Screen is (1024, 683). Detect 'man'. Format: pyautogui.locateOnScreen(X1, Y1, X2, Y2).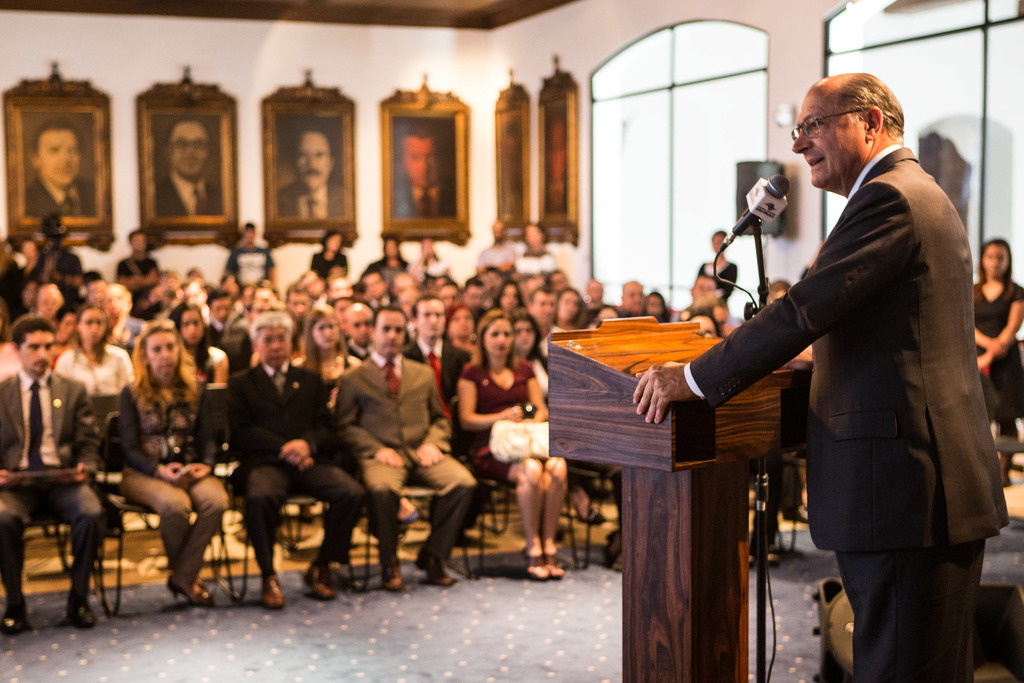
pyautogui.locateOnScreen(275, 120, 347, 236).
